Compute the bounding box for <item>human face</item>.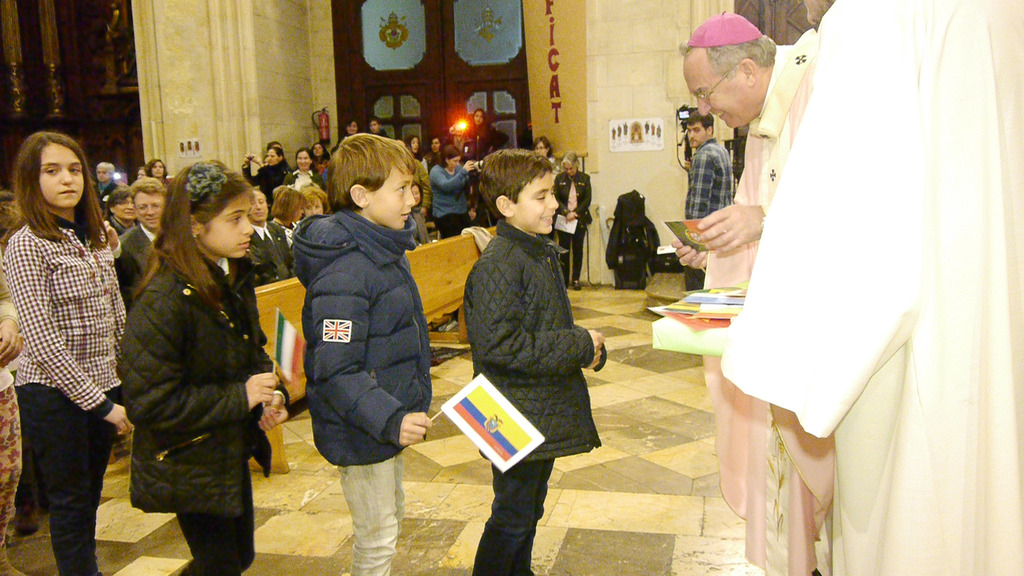
select_region(266, 151, 281, 166).
